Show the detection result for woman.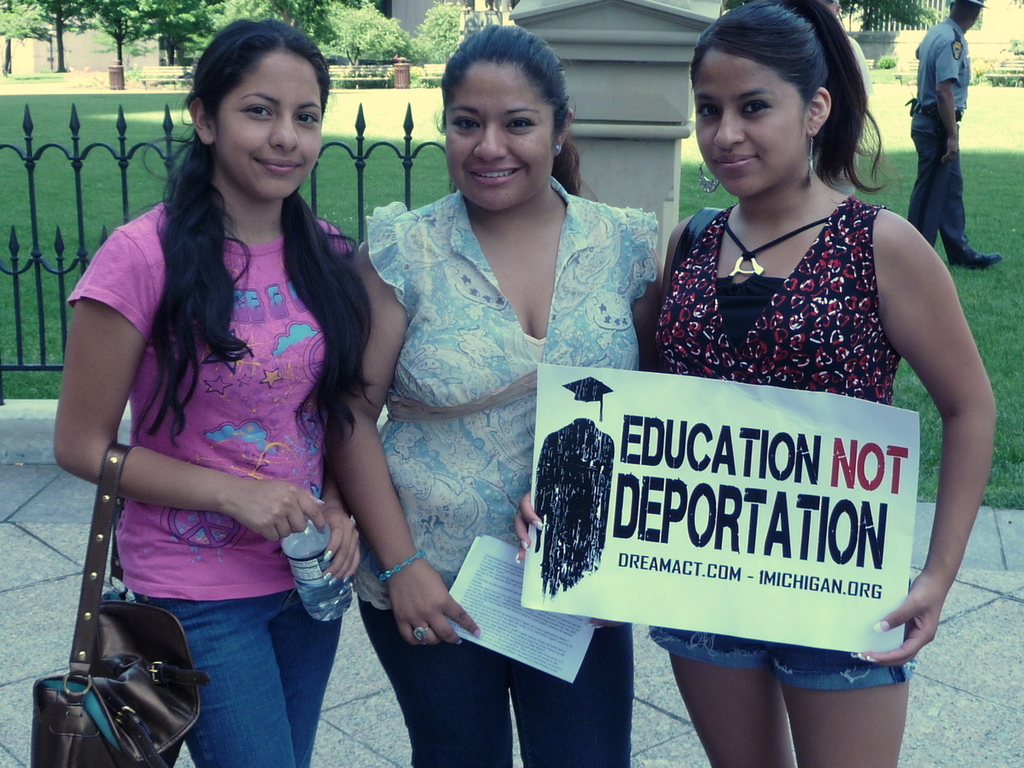
Rect(51, 17, 381, 767).
